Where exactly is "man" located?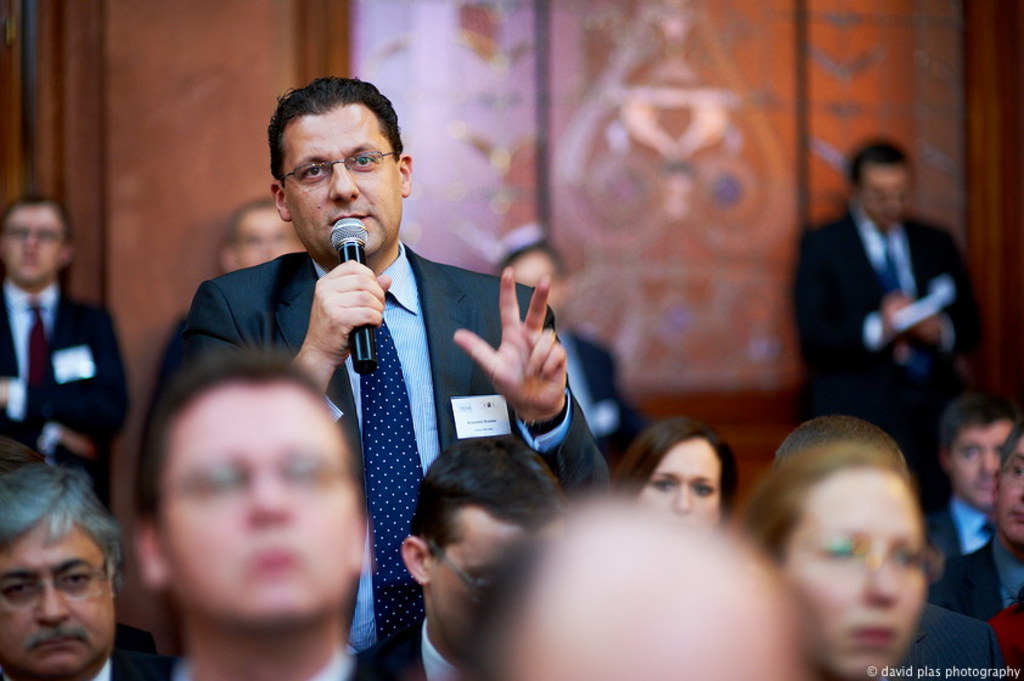
Its bounding box is [128, 349, 376, 680].
